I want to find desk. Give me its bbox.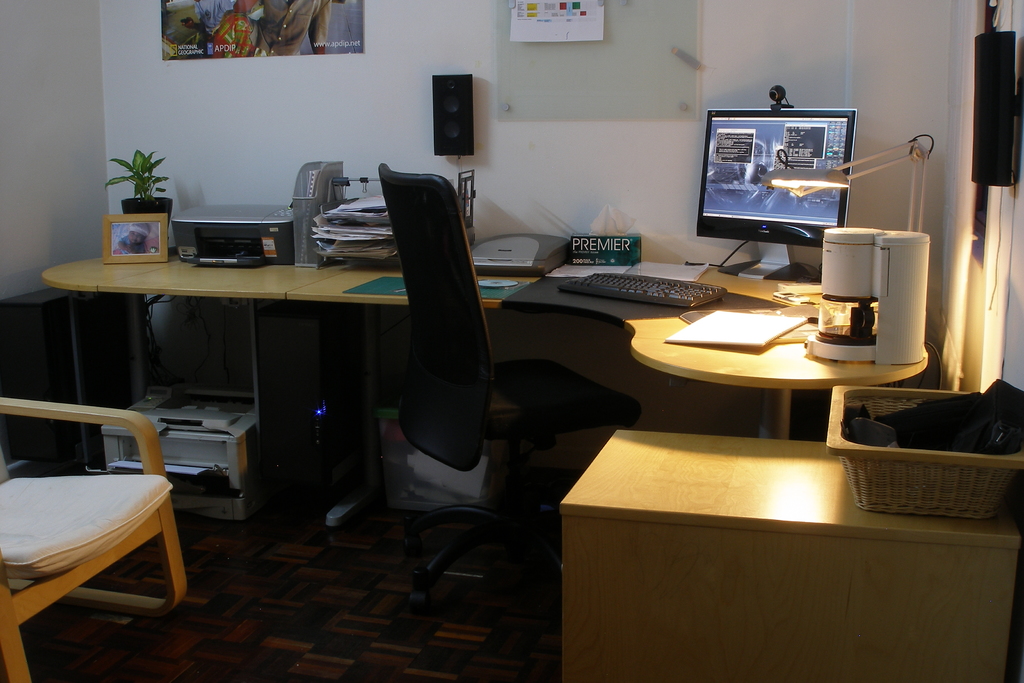
crop(553, 427, 1023, 682).
